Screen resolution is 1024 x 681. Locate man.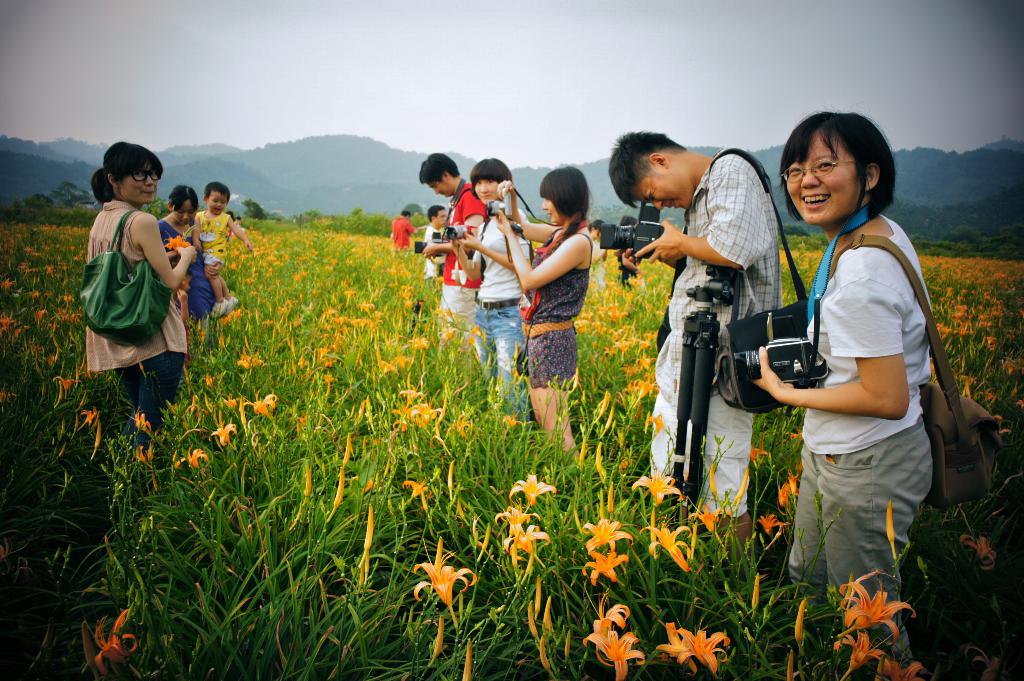
pyautogui.locateOnScreen(612, 125, 781, 537).
